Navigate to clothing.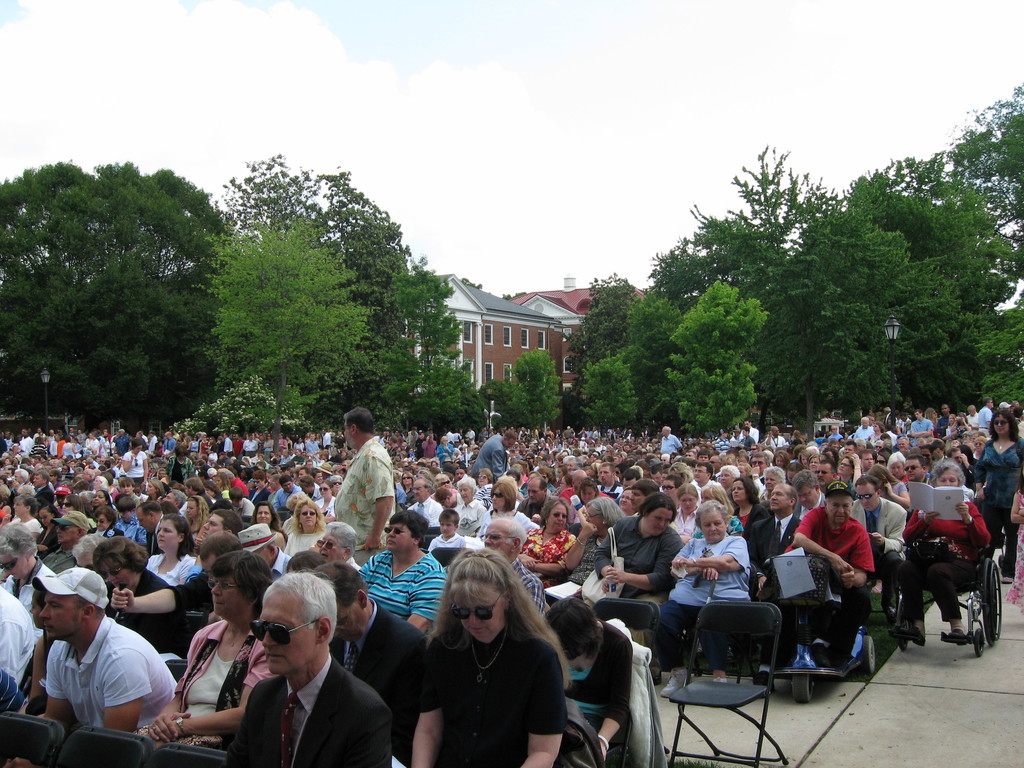
Navigation target: select_region(305, 440, 321, 460).
